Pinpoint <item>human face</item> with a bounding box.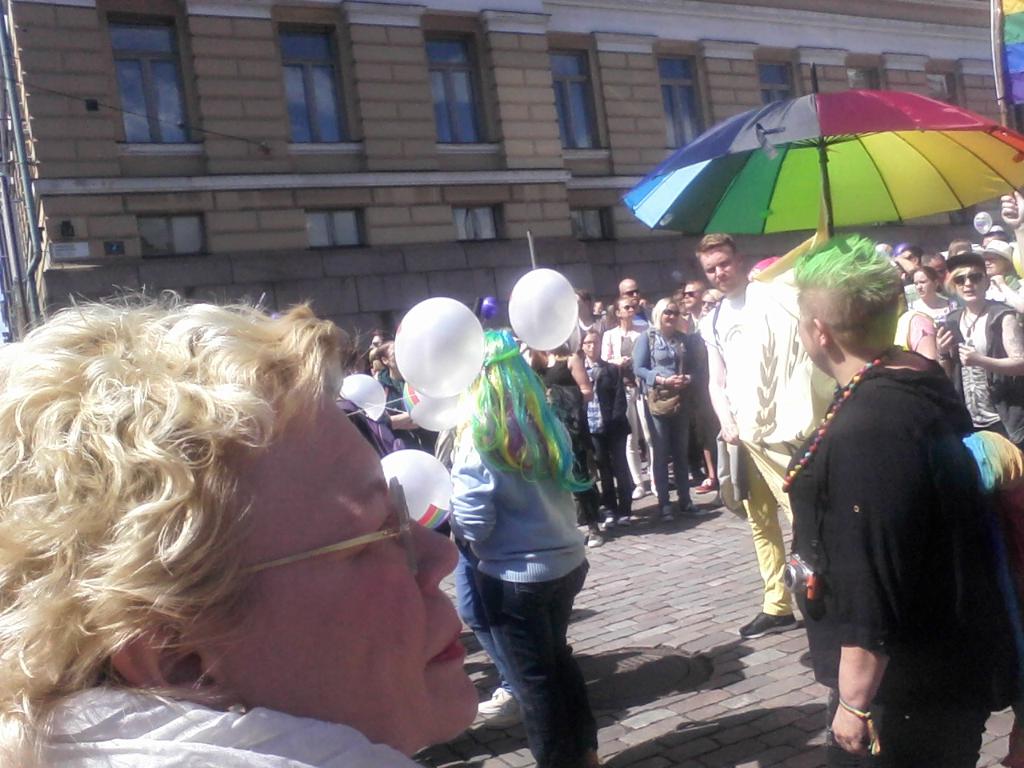
bbox=(702, 296, 715, 314).
